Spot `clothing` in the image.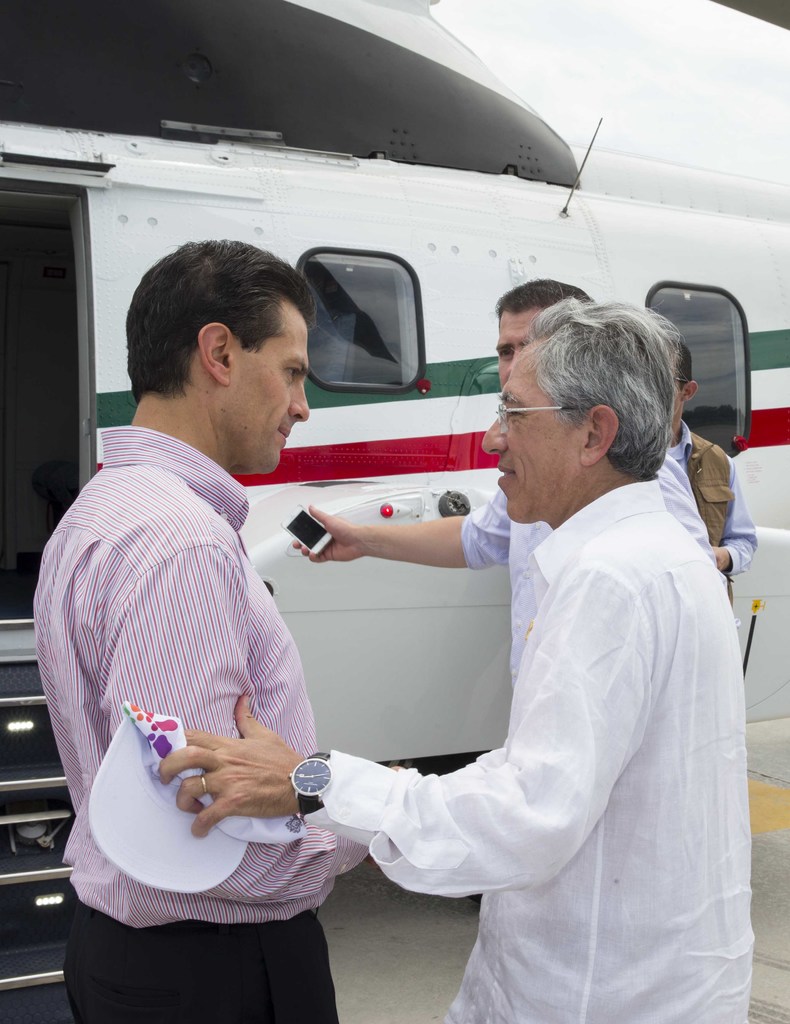
`clothing` found at 668,428,757,595.
